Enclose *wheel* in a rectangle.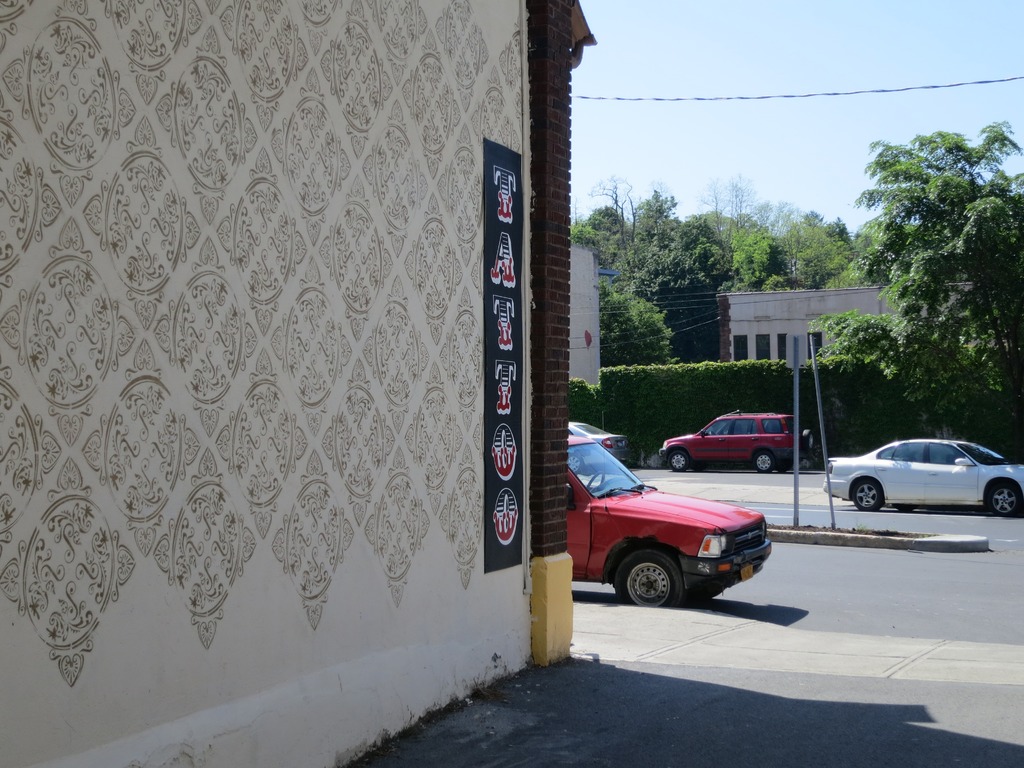
select_region(668, 448, 687, 468).
